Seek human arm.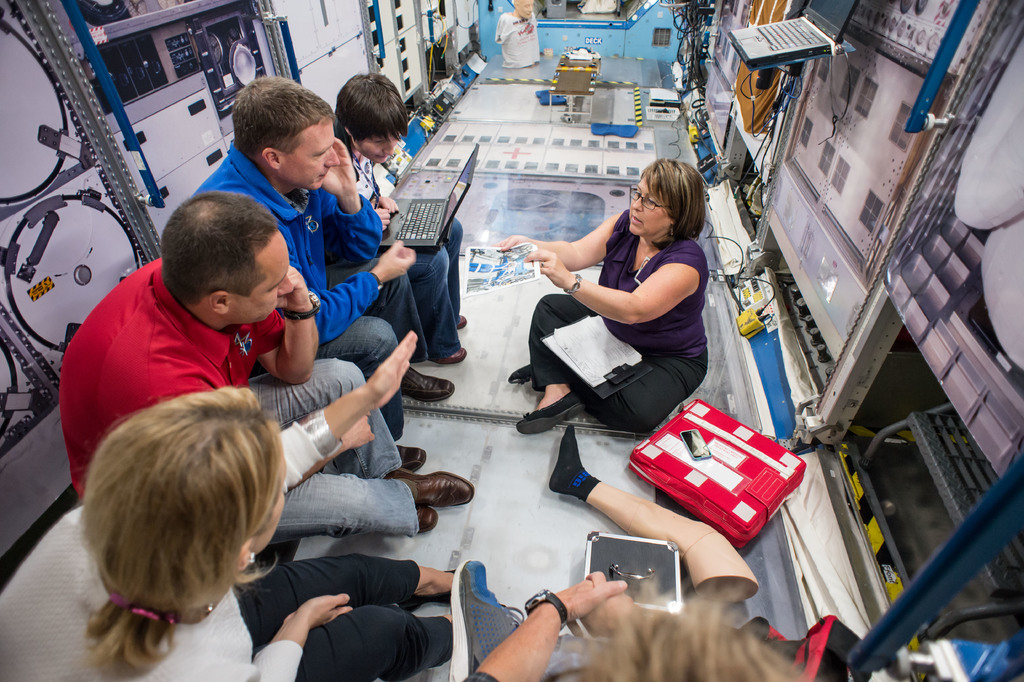
x1=299 y1=409 x2=378 y2=477.
